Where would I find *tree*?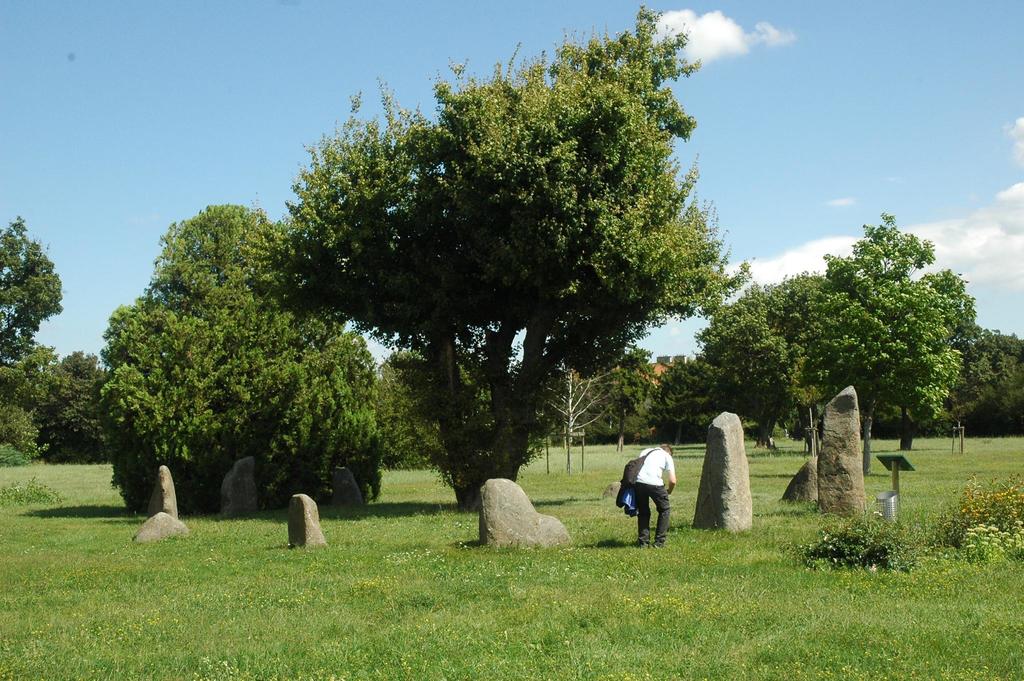
At (99, 202, 383, 509).
